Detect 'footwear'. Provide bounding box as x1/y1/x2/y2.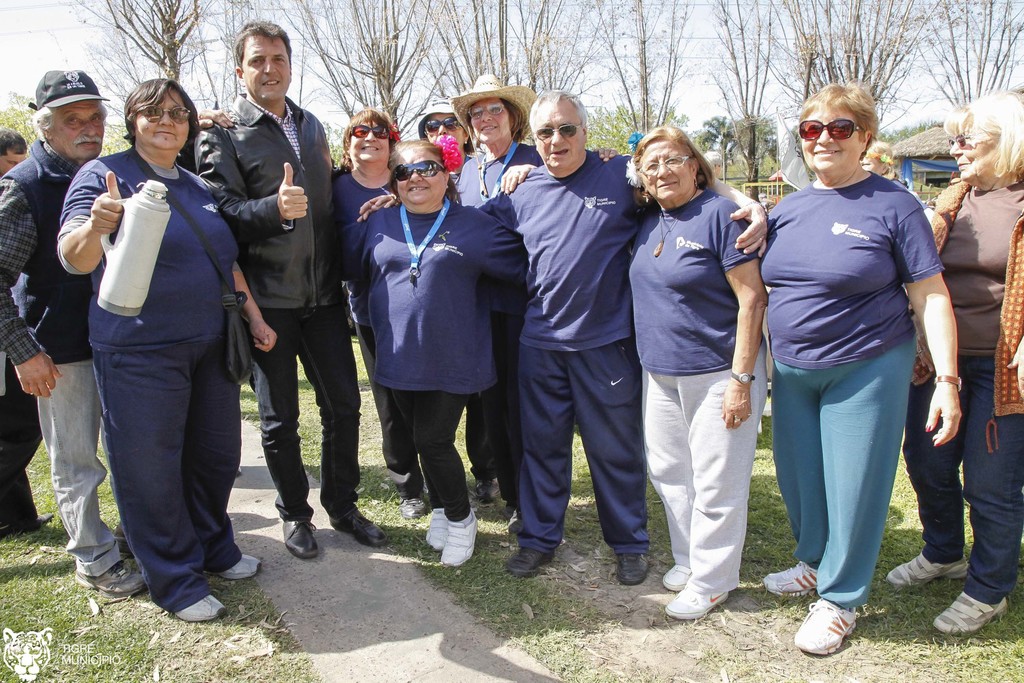
616/550/650/587.
